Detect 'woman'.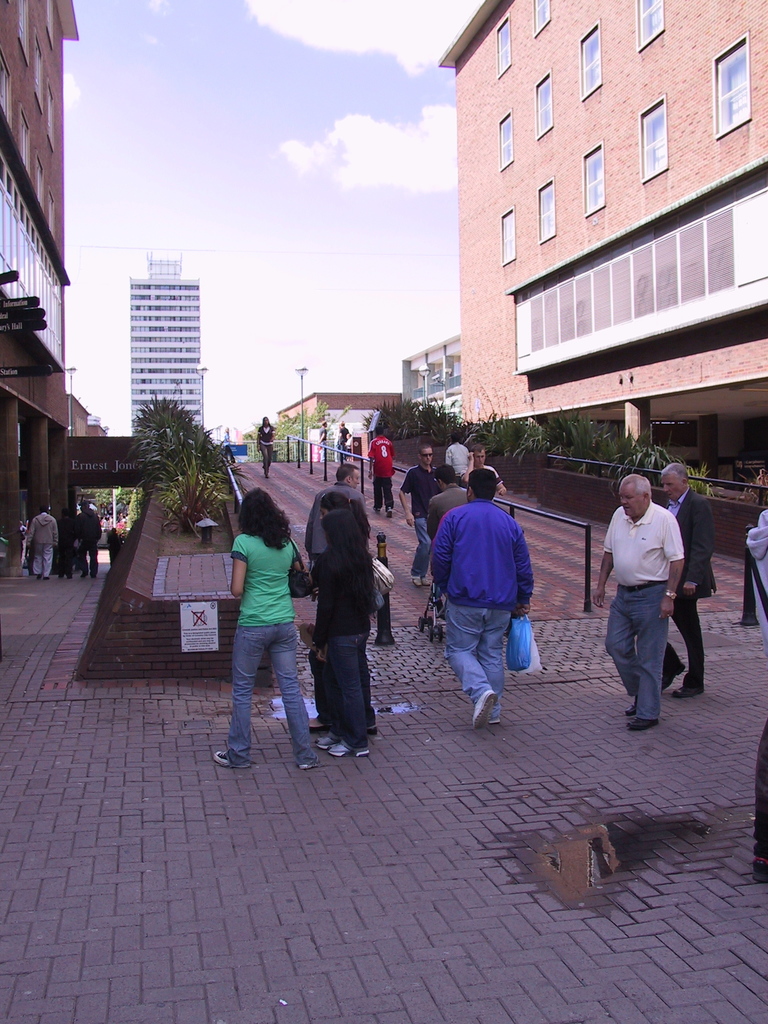
Detected at {"x1": 300, "y1": 472, "x2": 395, "y2": 764}.
